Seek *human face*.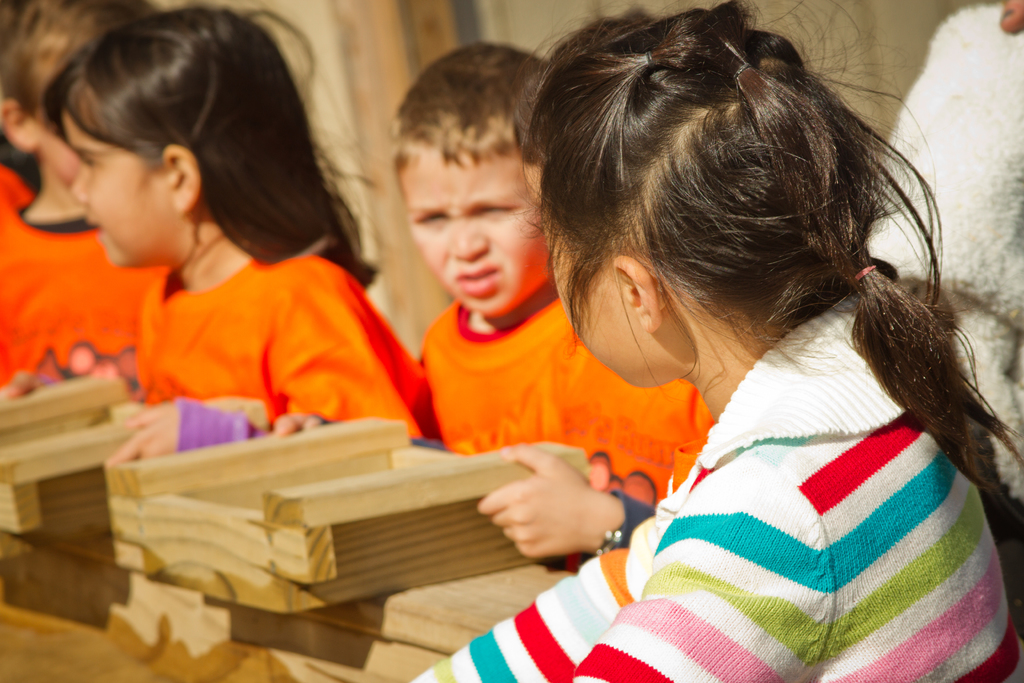
{"left": 402, "top": 158, "right": 556, "bottom": 317}.
